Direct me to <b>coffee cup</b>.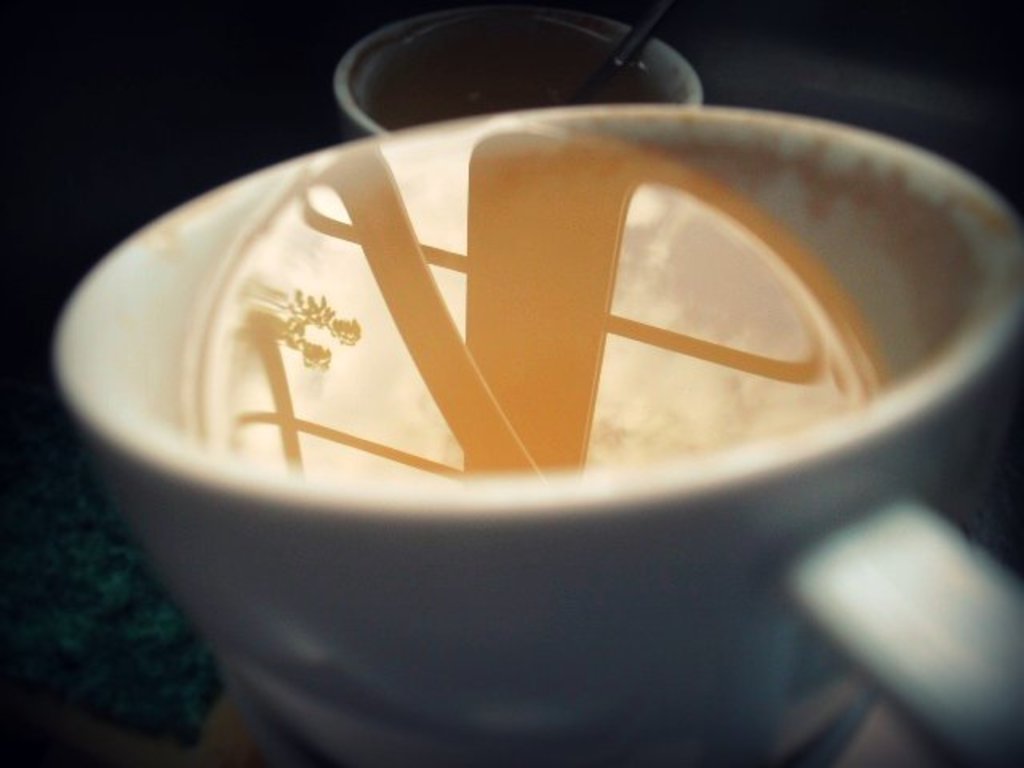
Direction: <box>42,96,1016,766</box>.
